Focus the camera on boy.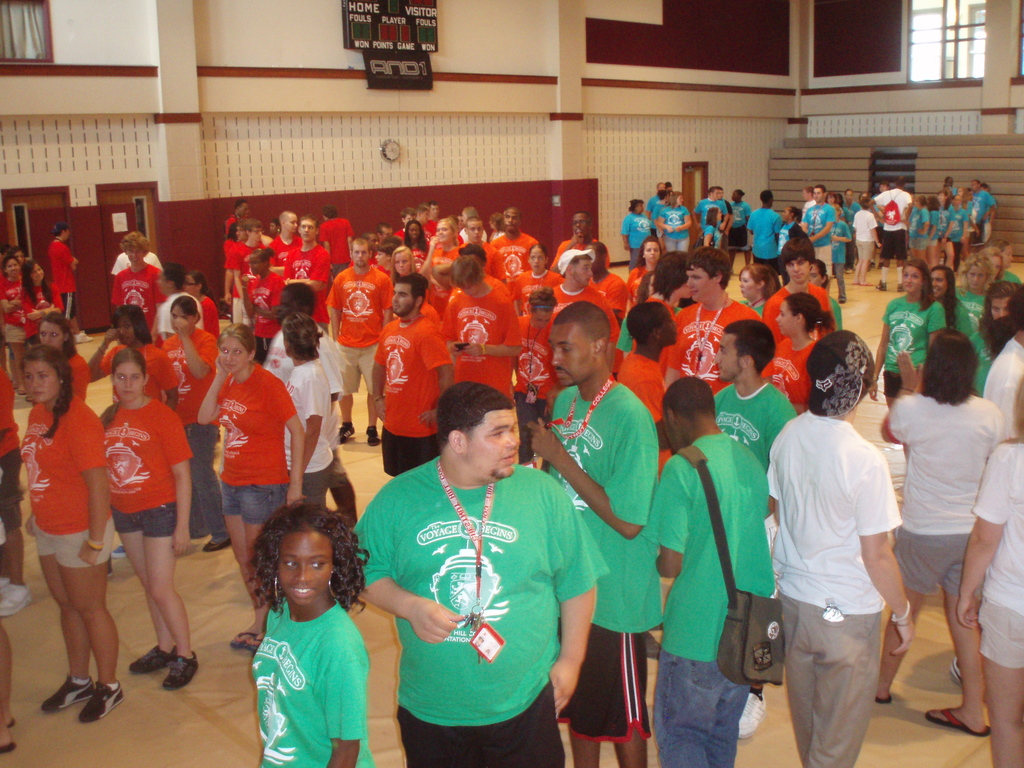
Focus region: 517 278 574 466.
